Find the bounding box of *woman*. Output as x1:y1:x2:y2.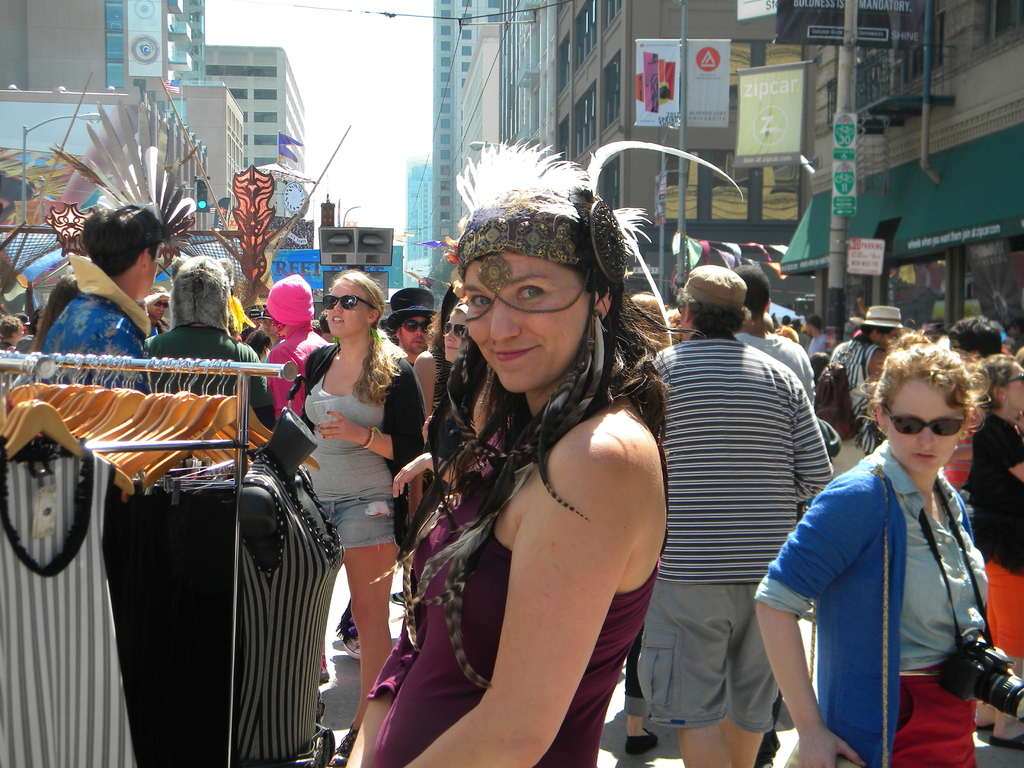
627:292:676:360.
